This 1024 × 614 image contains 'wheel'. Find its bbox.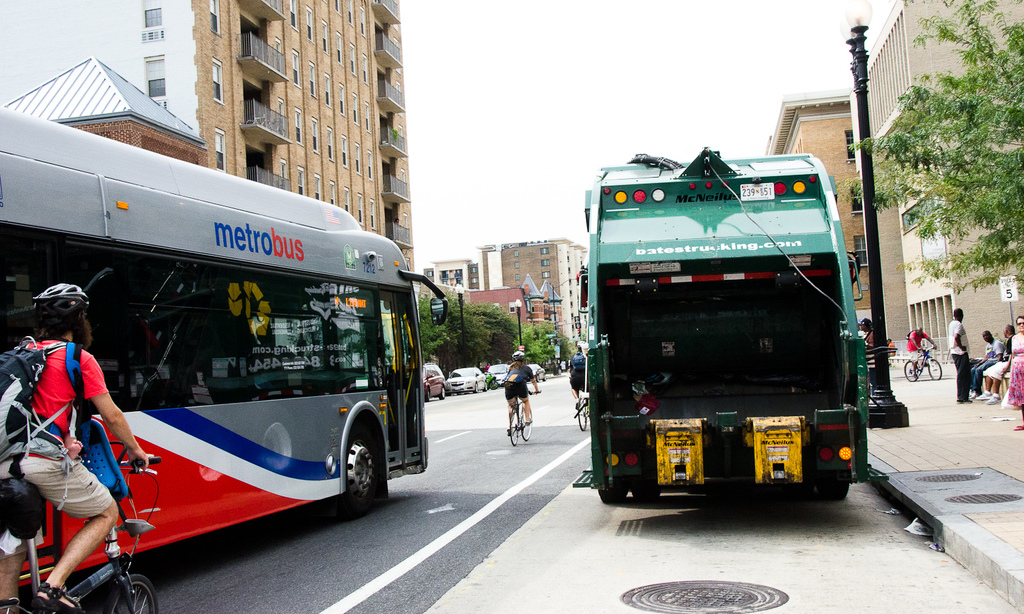
left=578, top=397, right=586, bottom=430.
